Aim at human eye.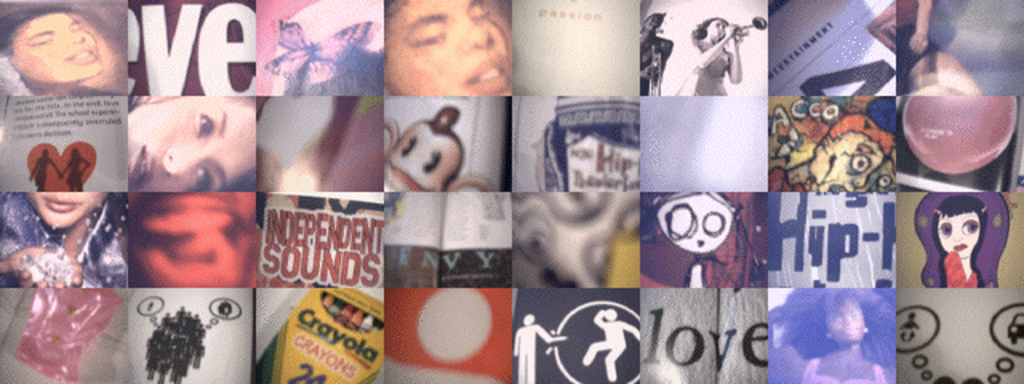
Aimed at 189/162/214/184.
